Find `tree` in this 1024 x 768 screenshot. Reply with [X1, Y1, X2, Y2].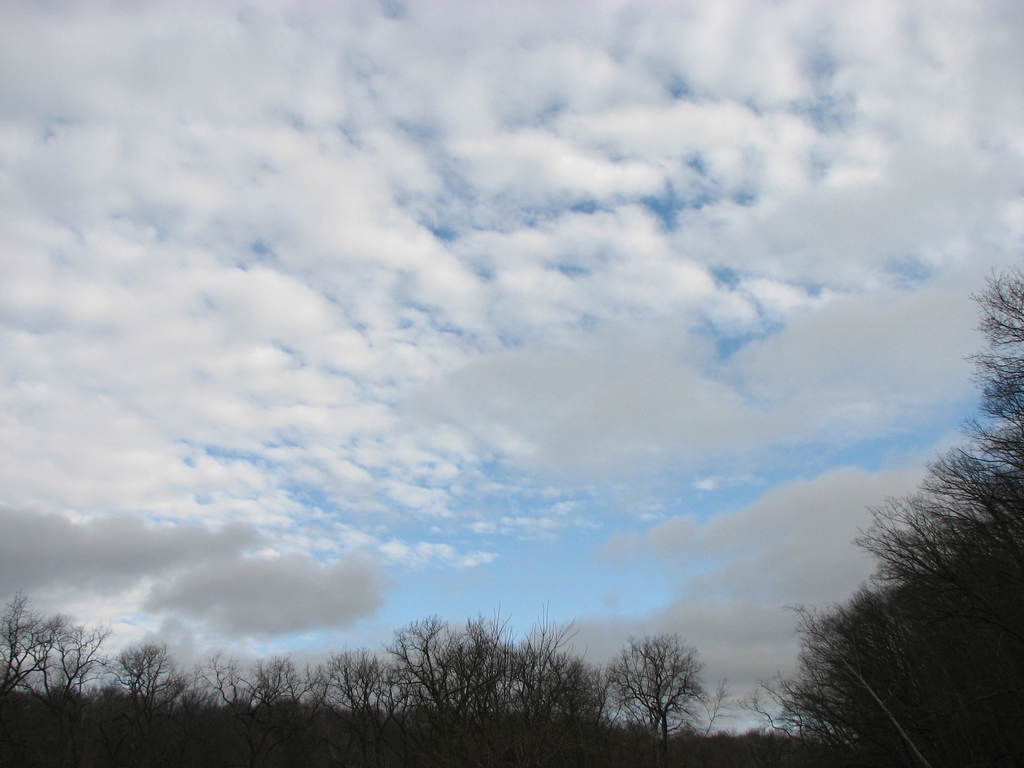
[739, 669, 829, 767].
